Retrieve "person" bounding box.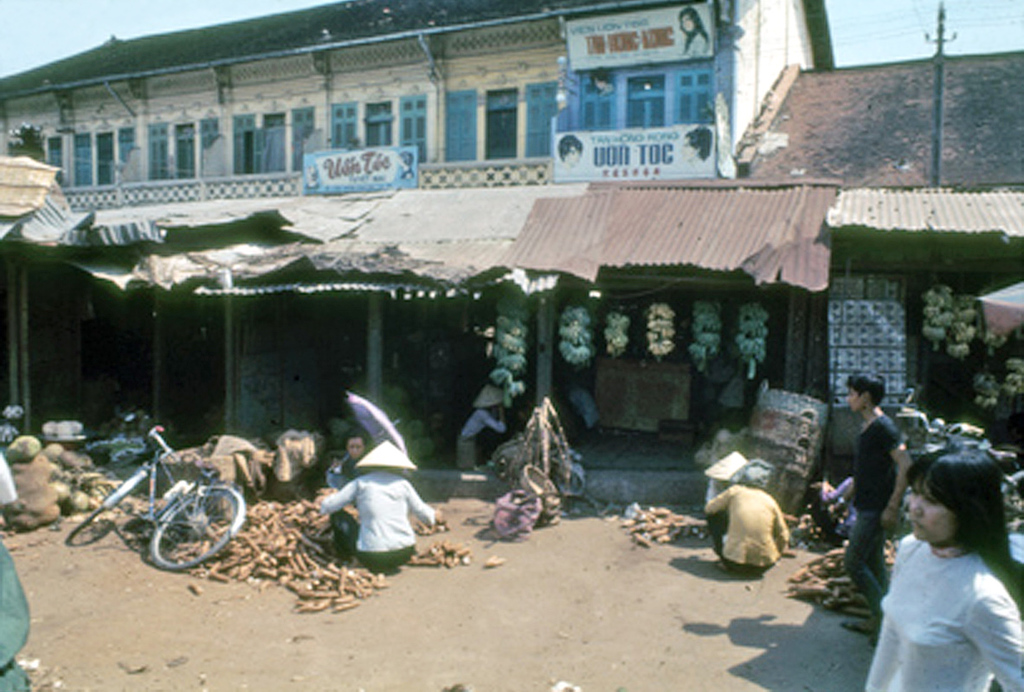
Bounding box: region(324, 430, 370, 492).
